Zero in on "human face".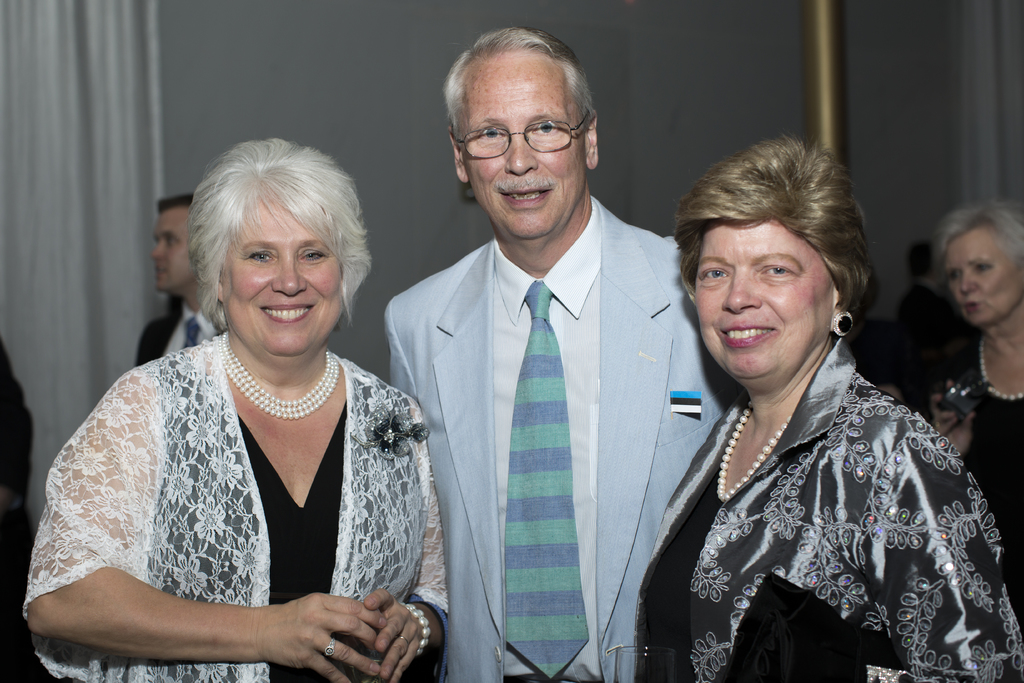
Zeroed in: (464,49,584,242).
